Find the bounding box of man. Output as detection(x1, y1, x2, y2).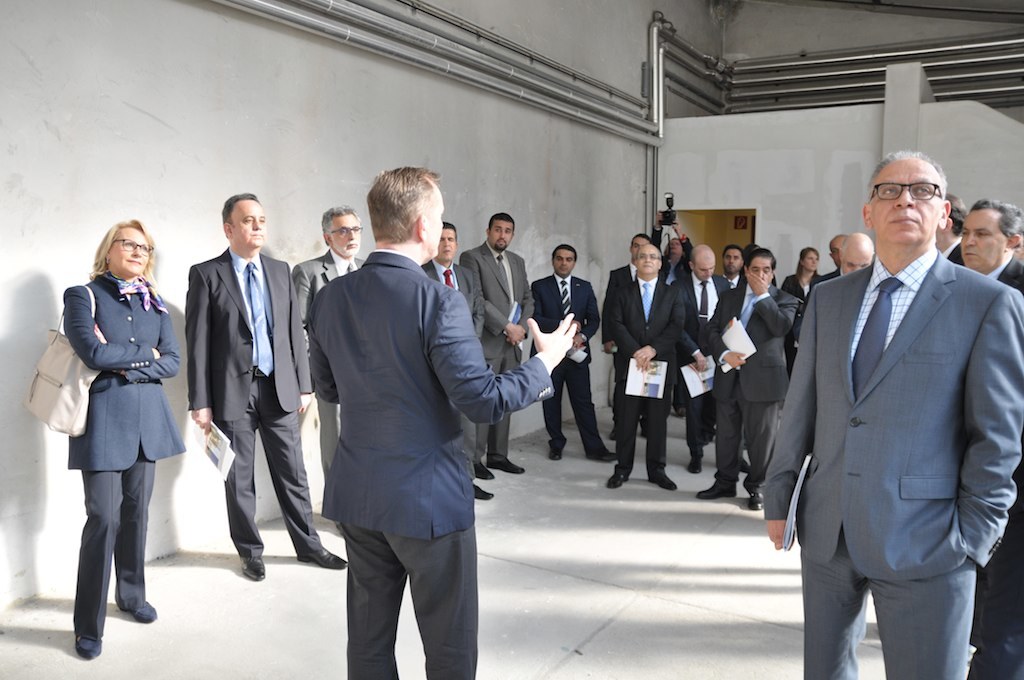
detection(293, 206, 369, 479).
